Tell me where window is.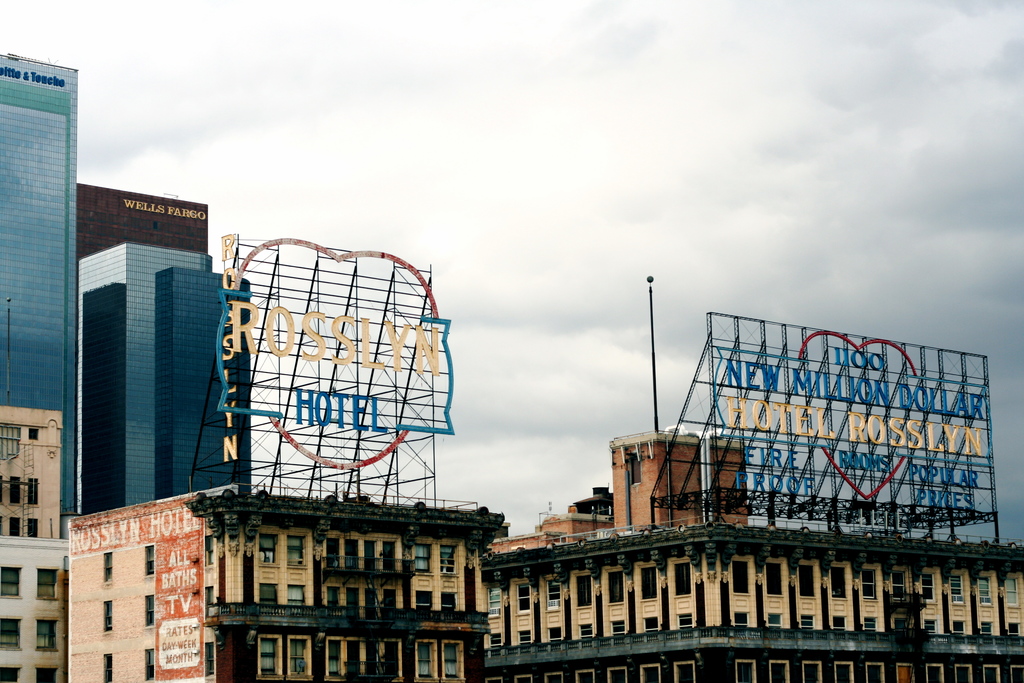
window is at (367, 592, 379, 620).
